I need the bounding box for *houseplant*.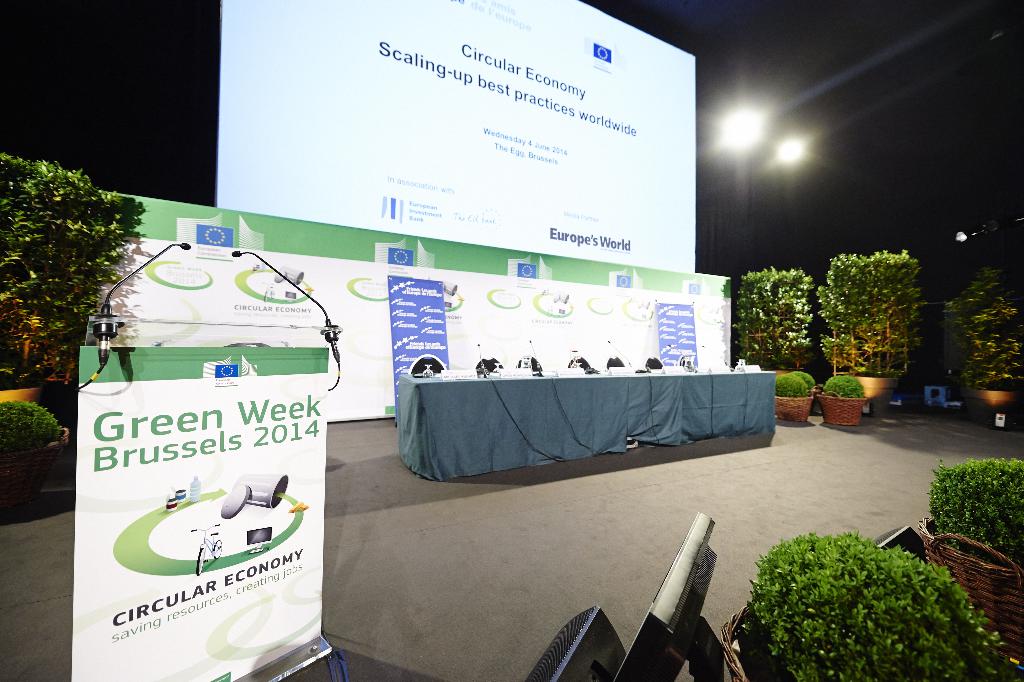
Here it is: bbox=[707, 529, 1023, 681].
